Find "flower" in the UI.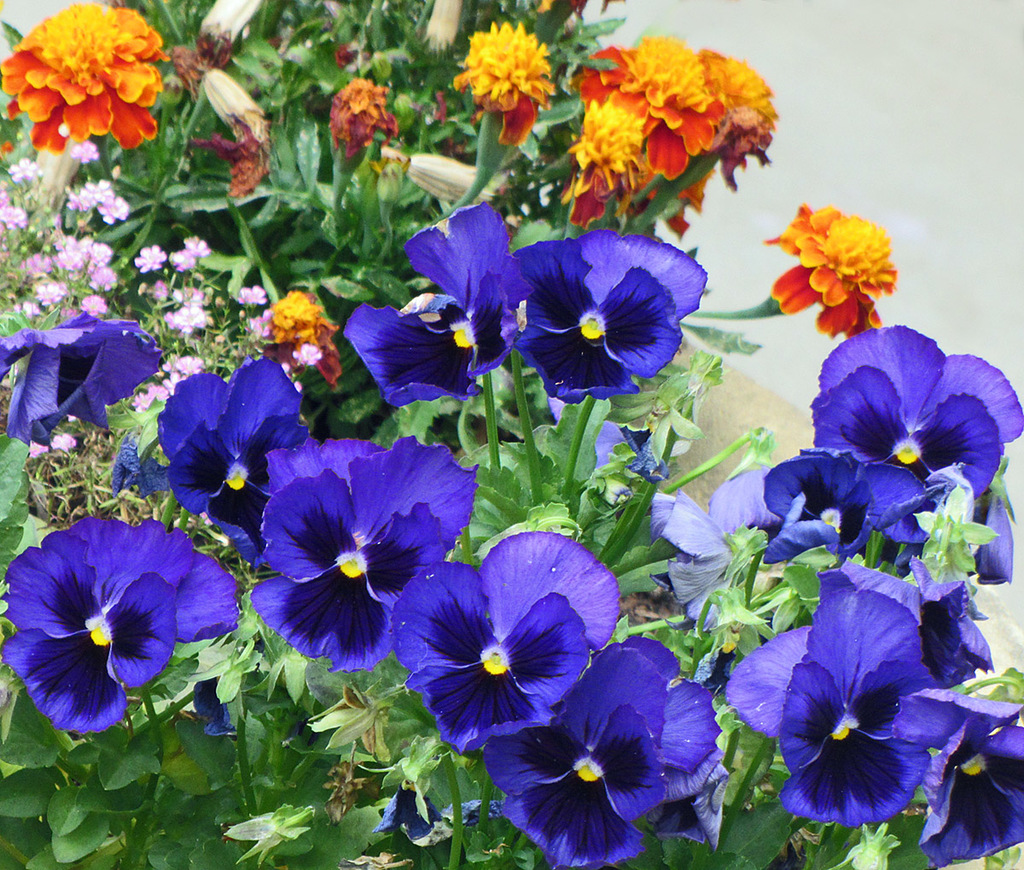
UI element at select_region(196, 127, 273, 200).
